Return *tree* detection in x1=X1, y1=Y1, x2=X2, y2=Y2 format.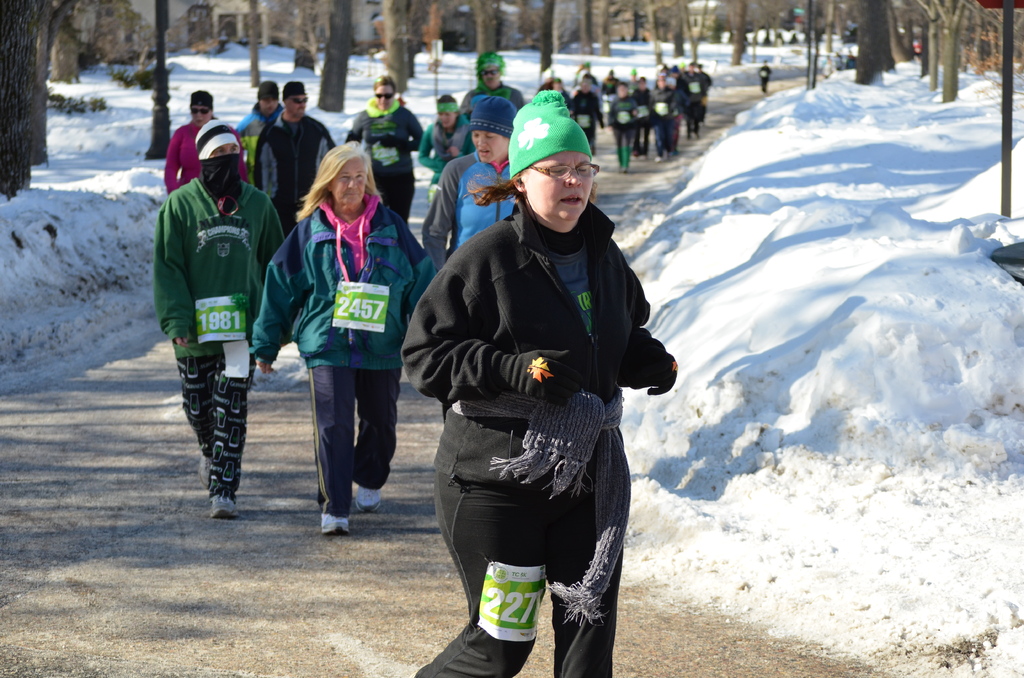
x1=917, y1=0, x2=983, y2=97.
